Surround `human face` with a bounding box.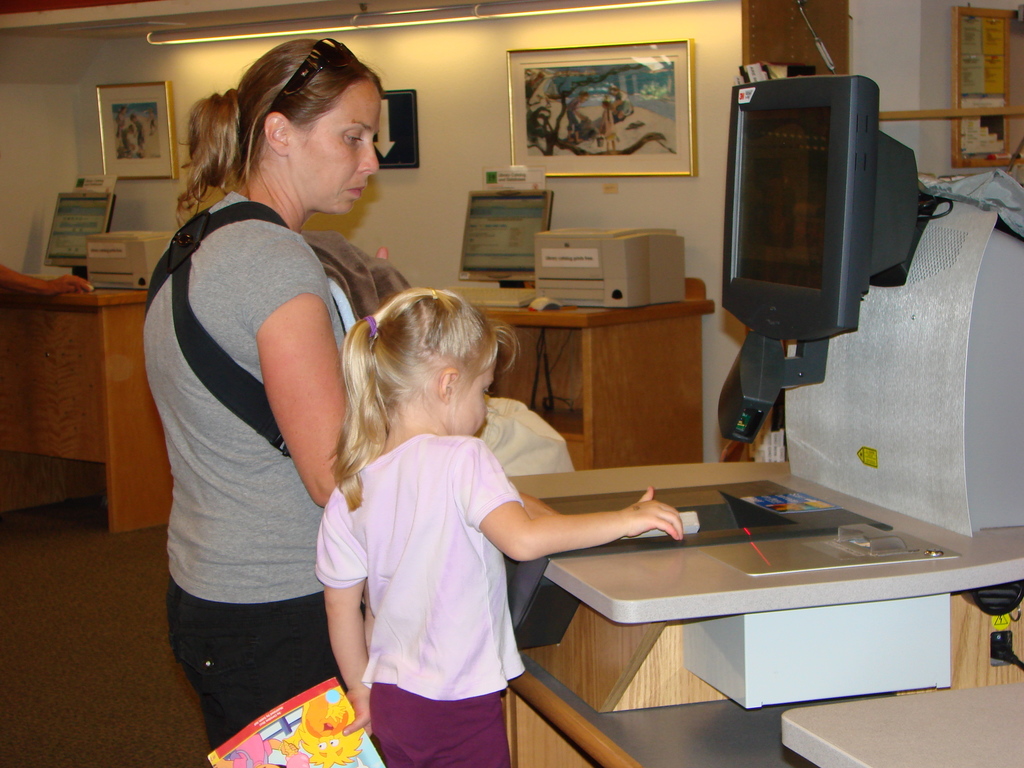
[x1=448, y1=355, x2=493, y2=435].
